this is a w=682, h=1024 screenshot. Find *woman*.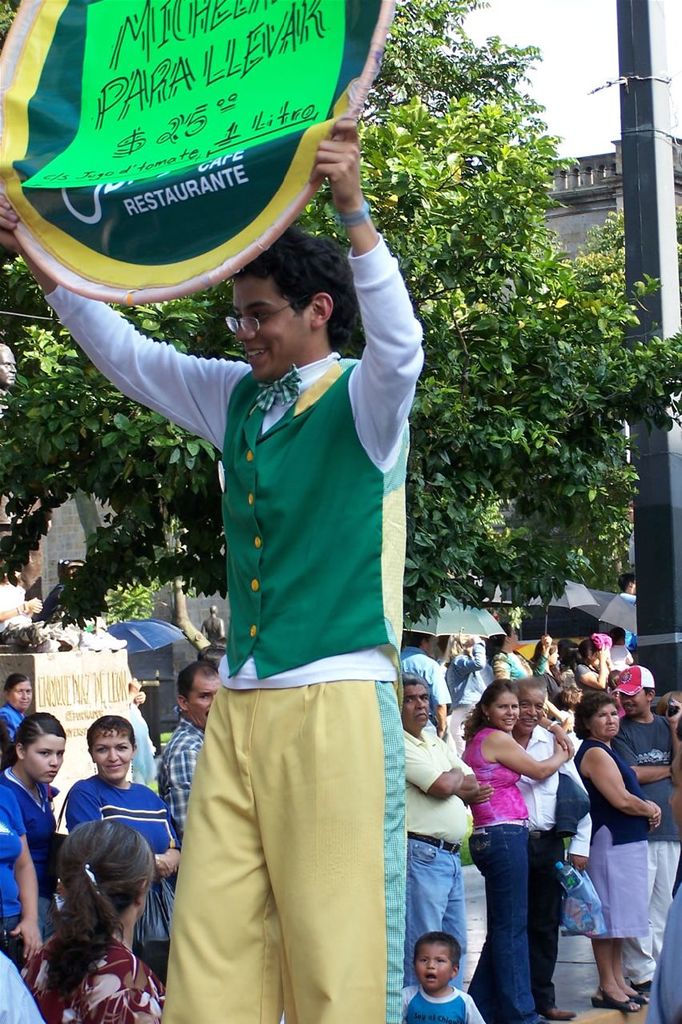
Bounding box: bbox=(461, 678, 582, 1007).
